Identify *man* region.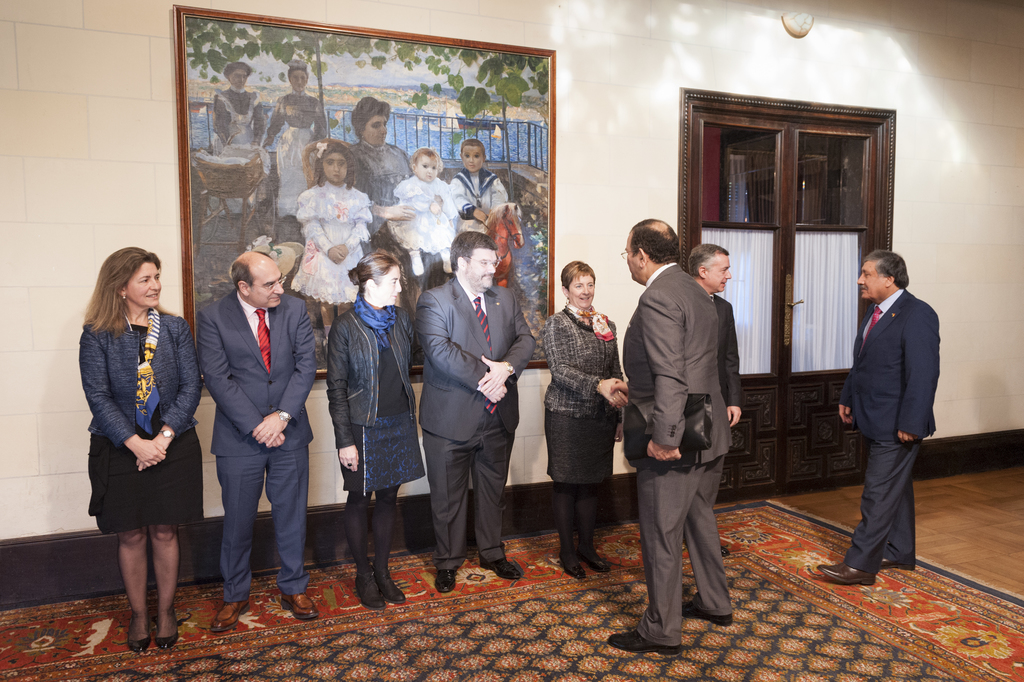
Region: detection(679, 242, 748, 559).
